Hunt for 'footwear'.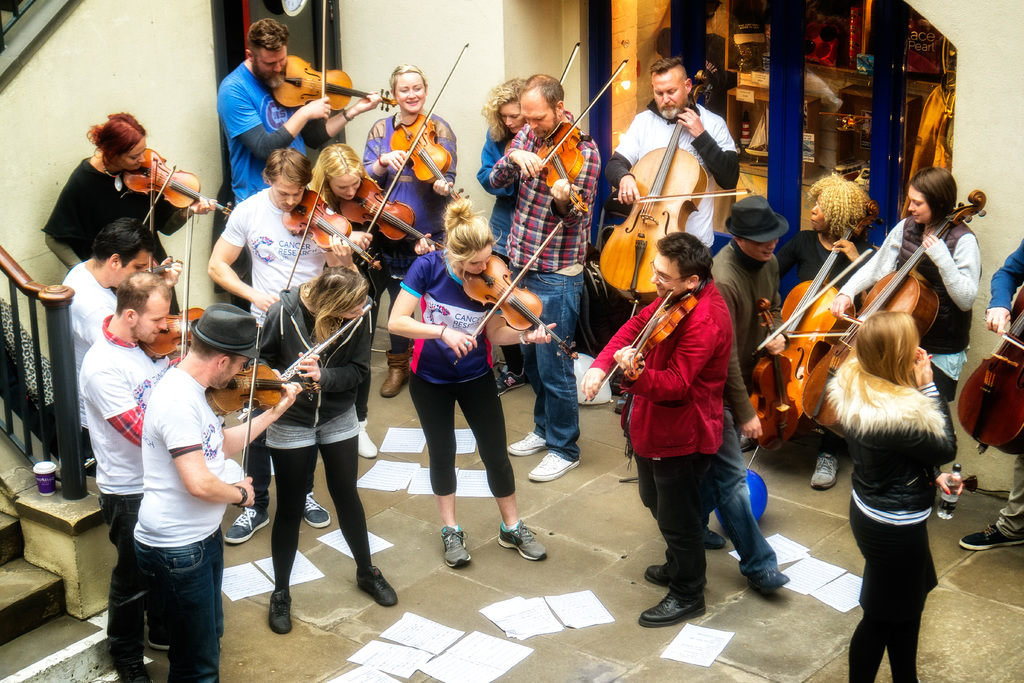
Hunted down at 655/545/728/633.
